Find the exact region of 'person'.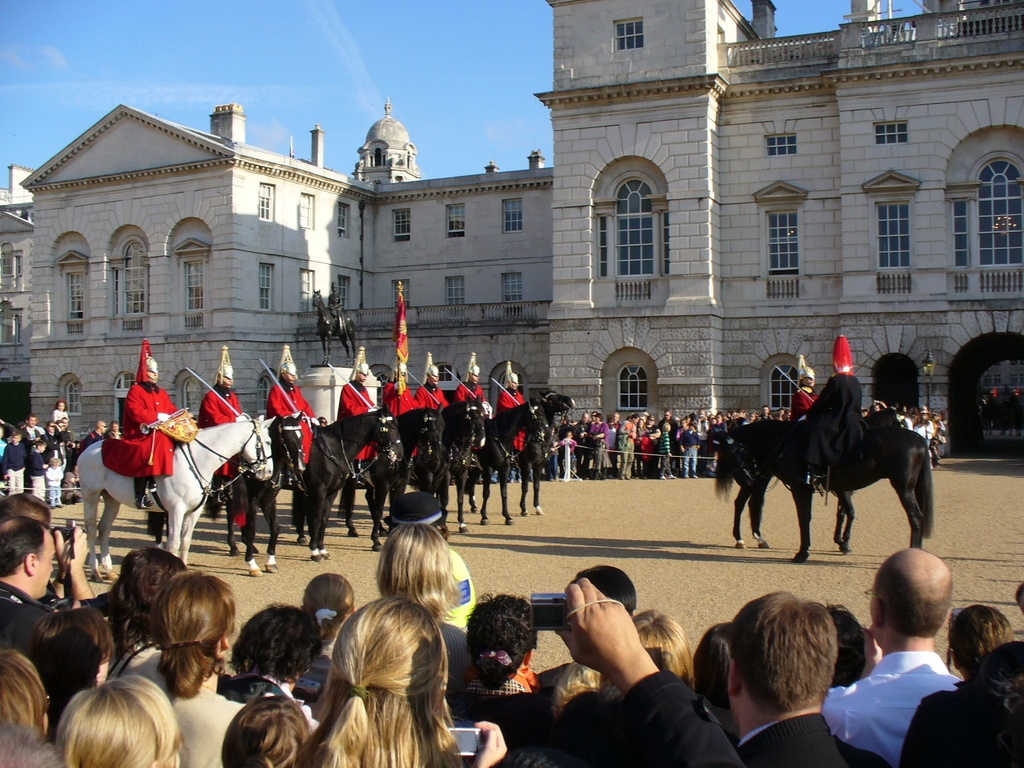
Exact region: 100:338:180:506.
